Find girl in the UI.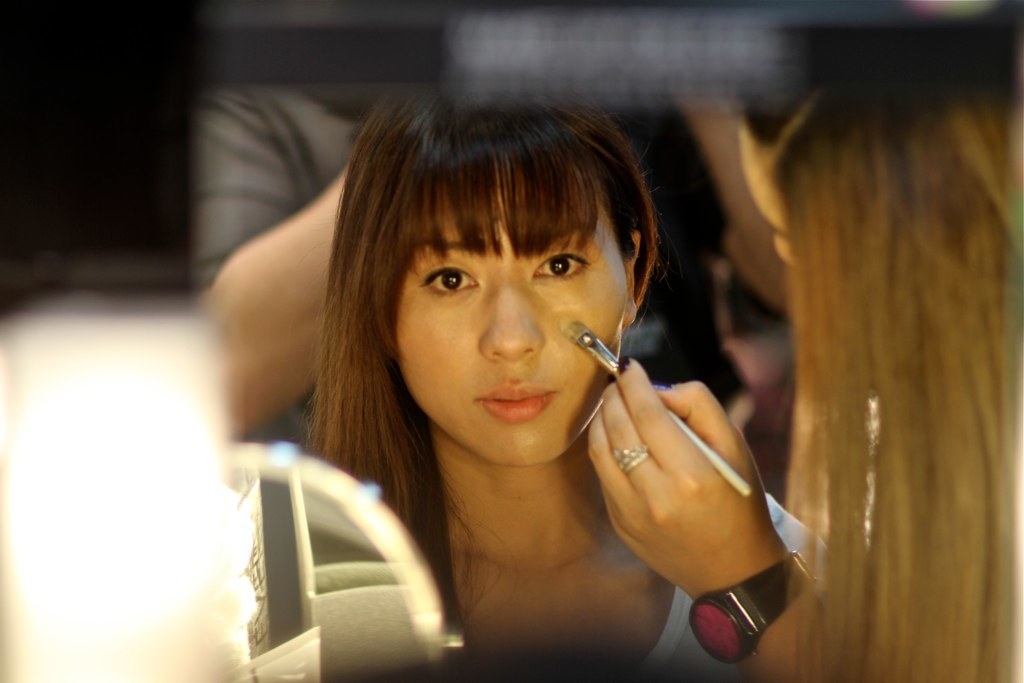
UI element at select_region(304, 87, 840, 682).
